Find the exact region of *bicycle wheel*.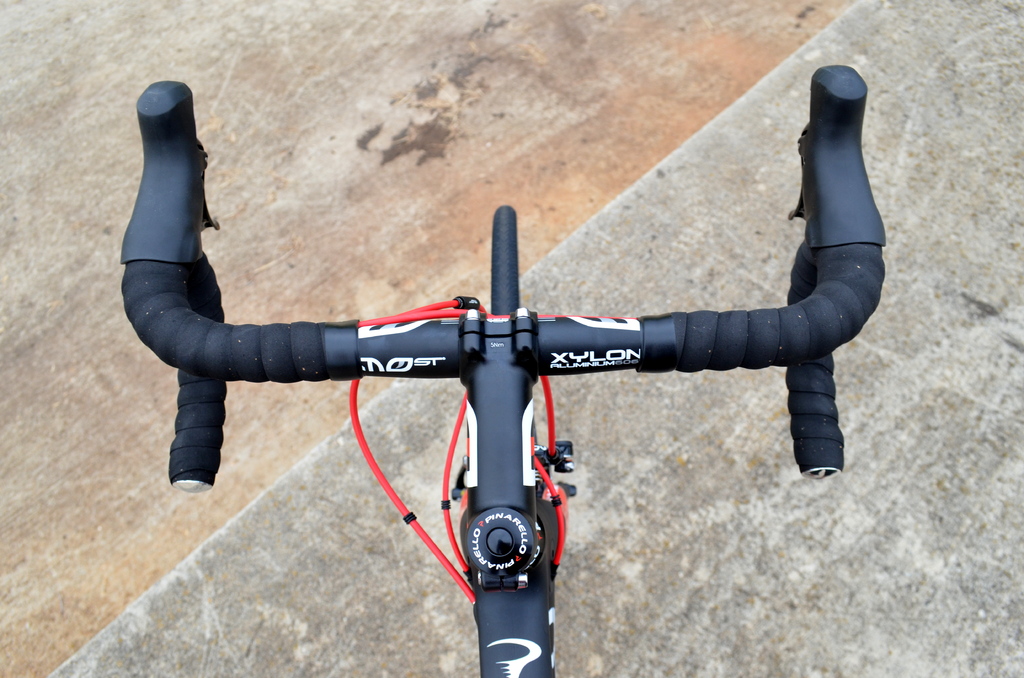
Exact region: [483, 202, 561, 486].
